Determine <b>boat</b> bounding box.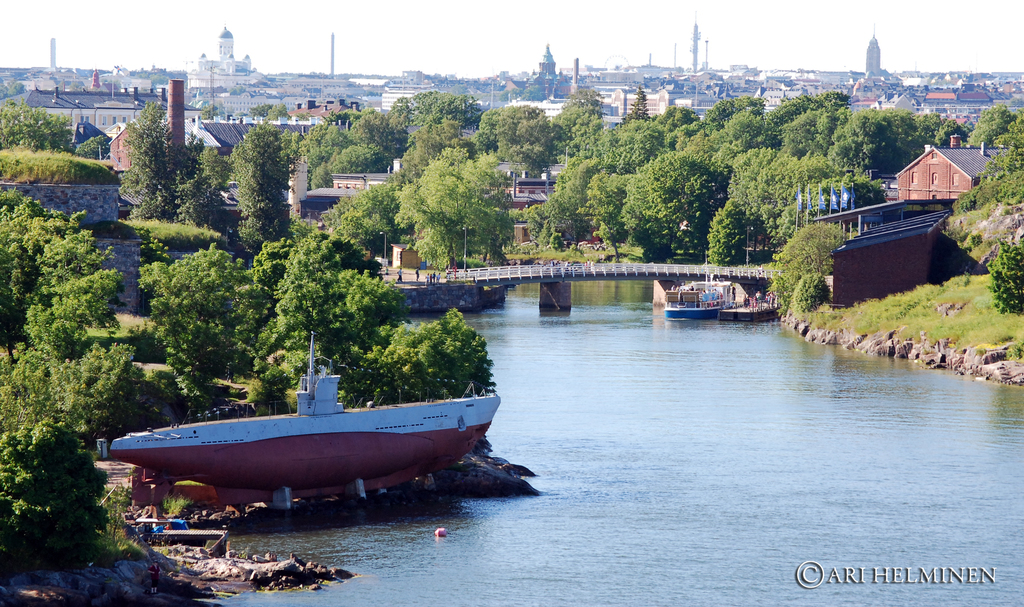
Determined: [101, 331, 519, 506].
